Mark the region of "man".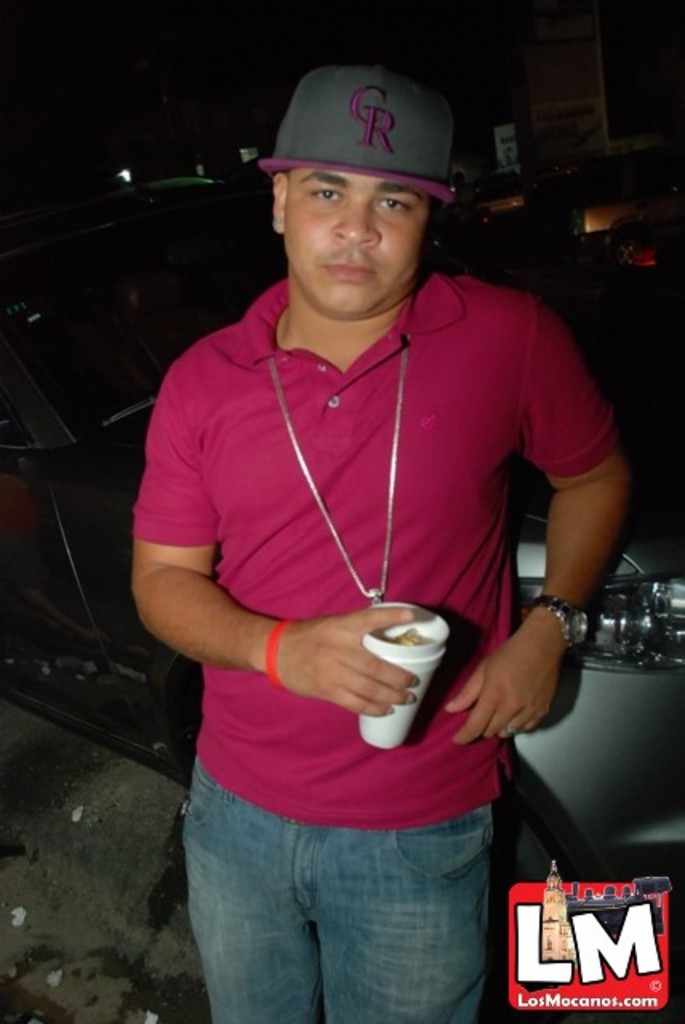
Region: [122, 62, 623, 1008].
